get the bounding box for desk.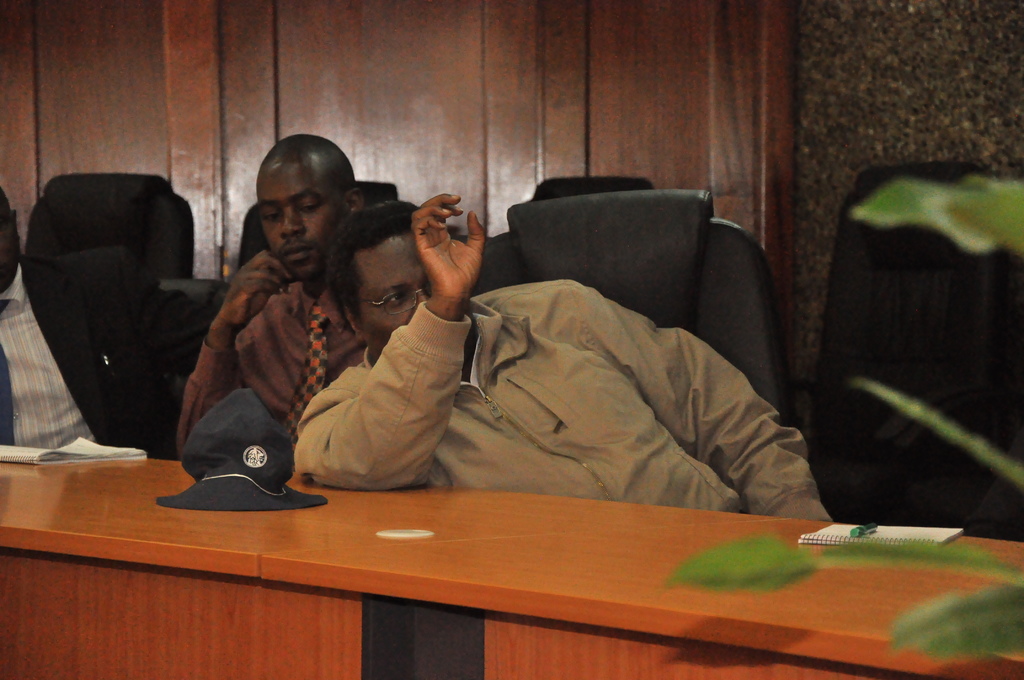
region(0, 445, 1023, 659).
